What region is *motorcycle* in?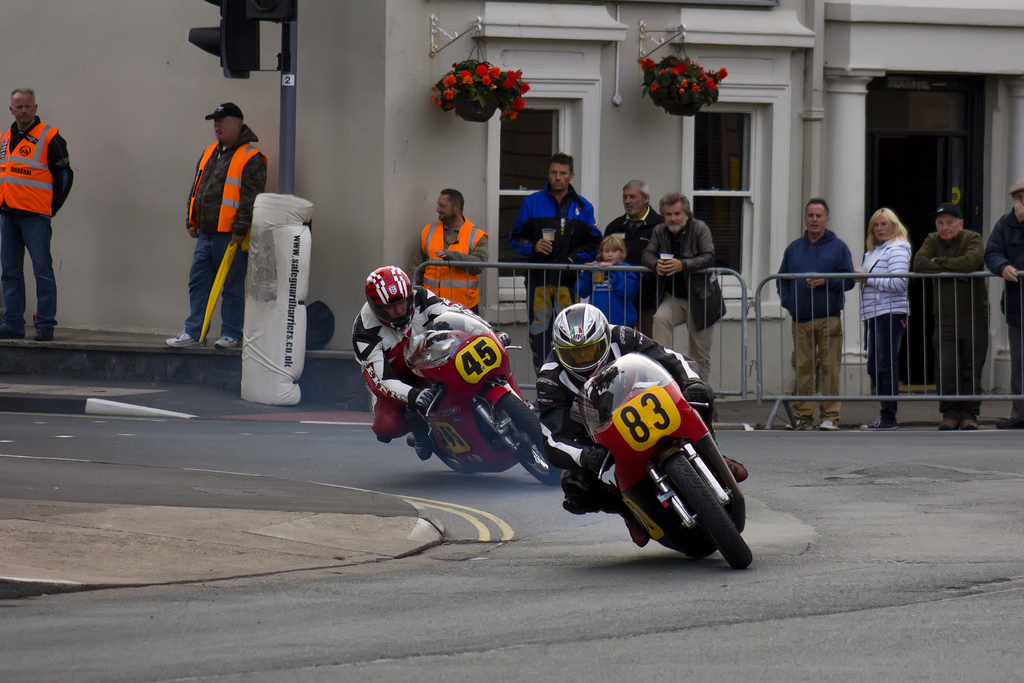
[left=579, top=345, right=780, bottom=569].
